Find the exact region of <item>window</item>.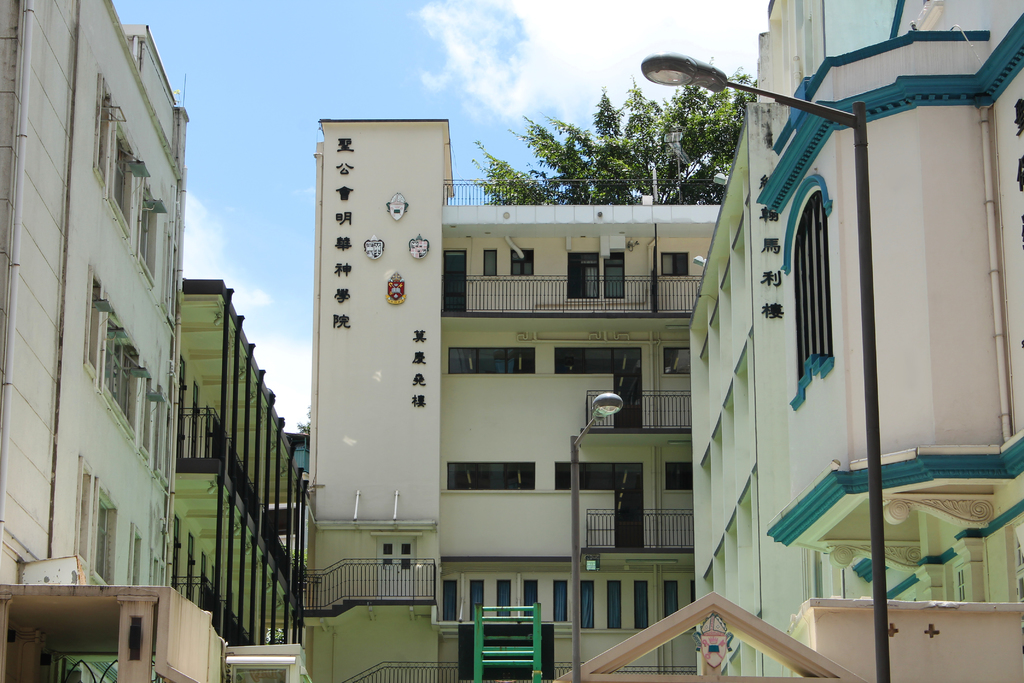
Exact region: box(570, 253, 597, 301).
